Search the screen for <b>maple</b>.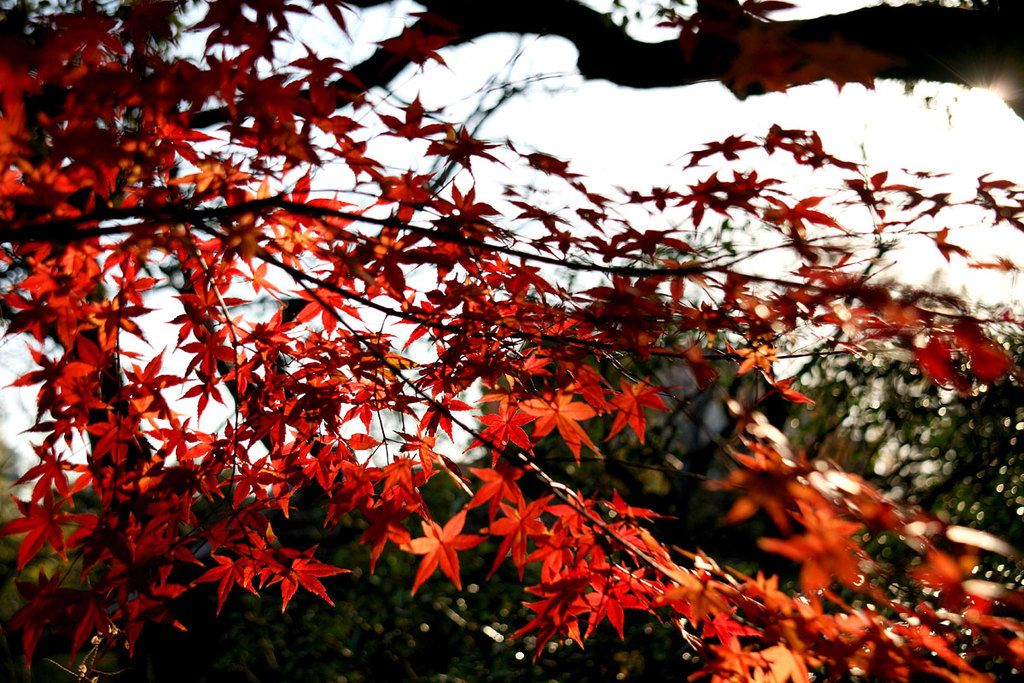
Found at 0,0,1023,682.
